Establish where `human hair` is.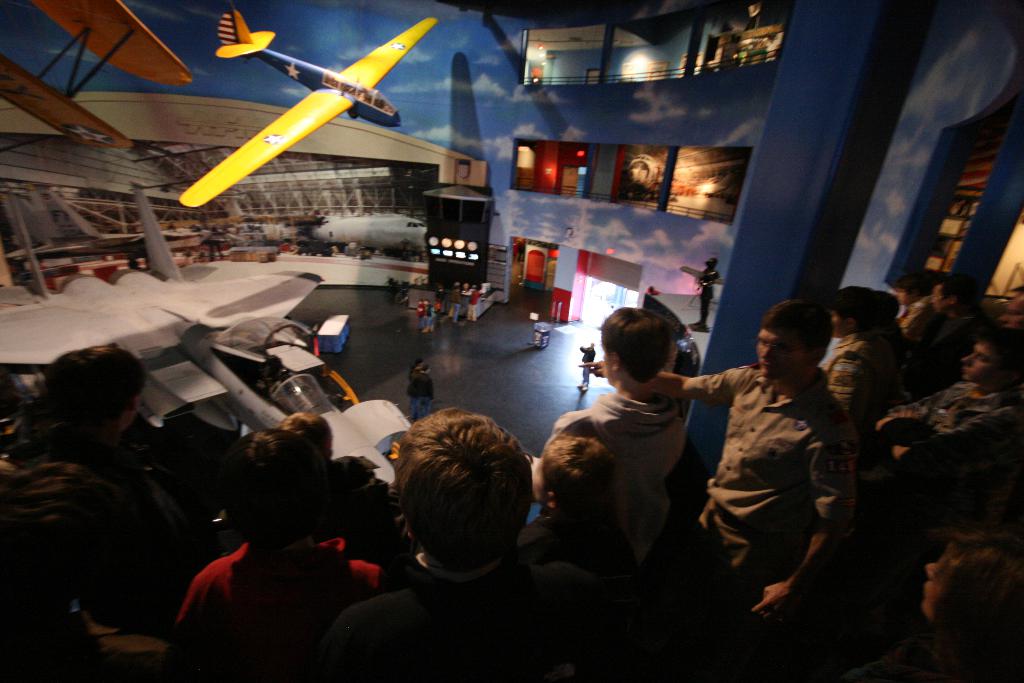
Established at region(388, 400, 526, 589).
